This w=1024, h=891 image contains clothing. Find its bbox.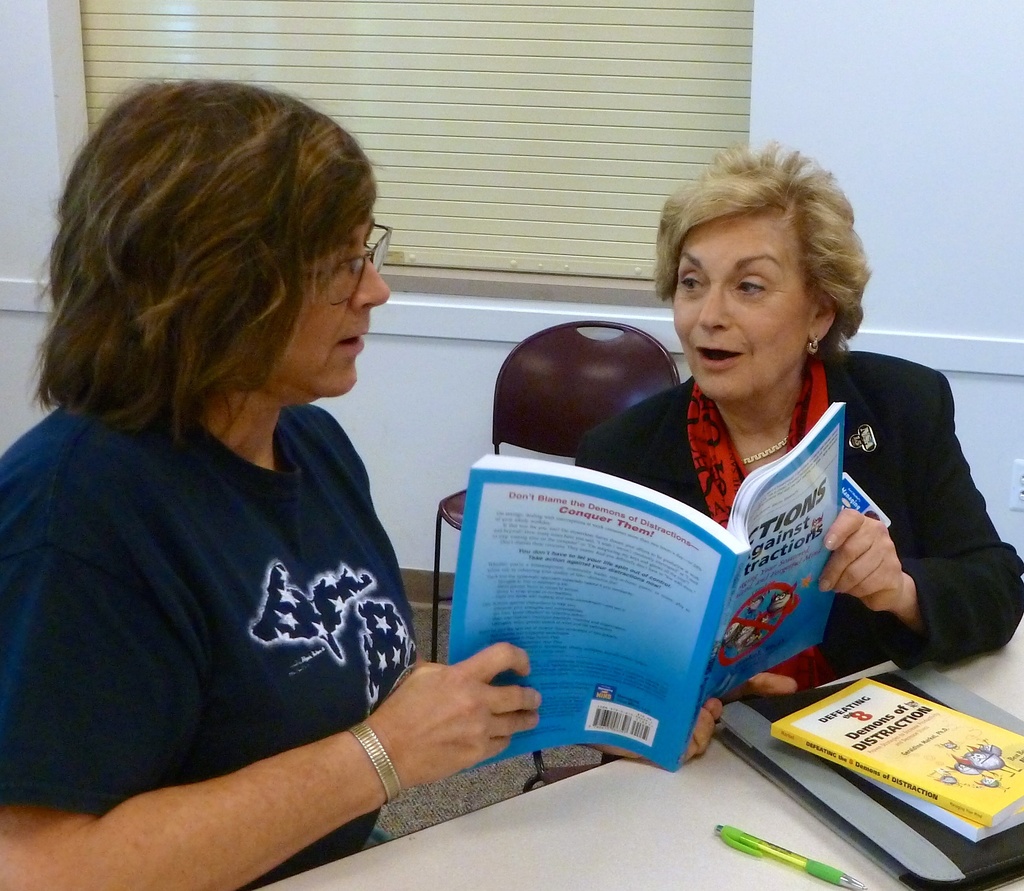
detection(587, 349, 1023, 742).
